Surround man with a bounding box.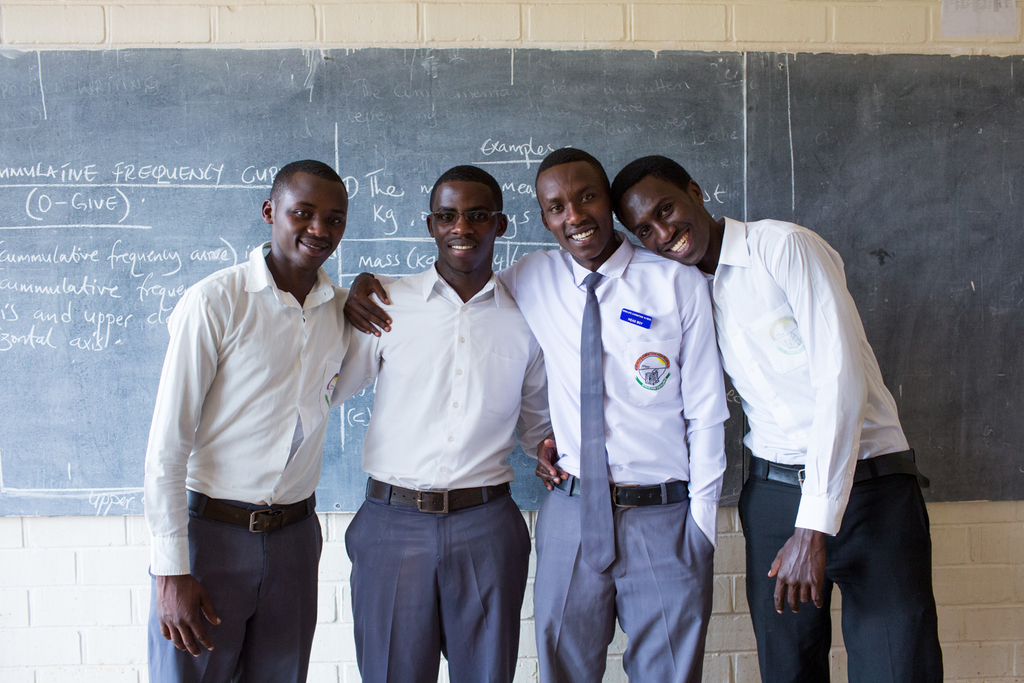
137 150 345 682.
